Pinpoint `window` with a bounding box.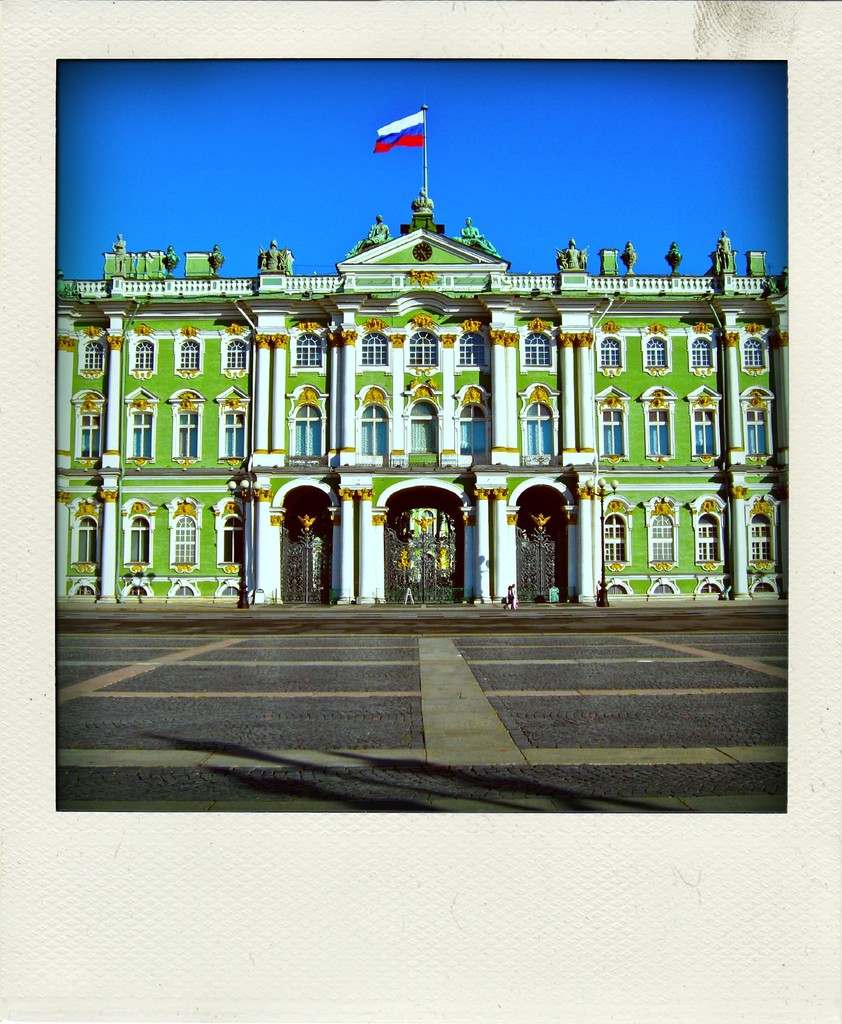
x1=215 y1=385 x2=252 y2=463.
